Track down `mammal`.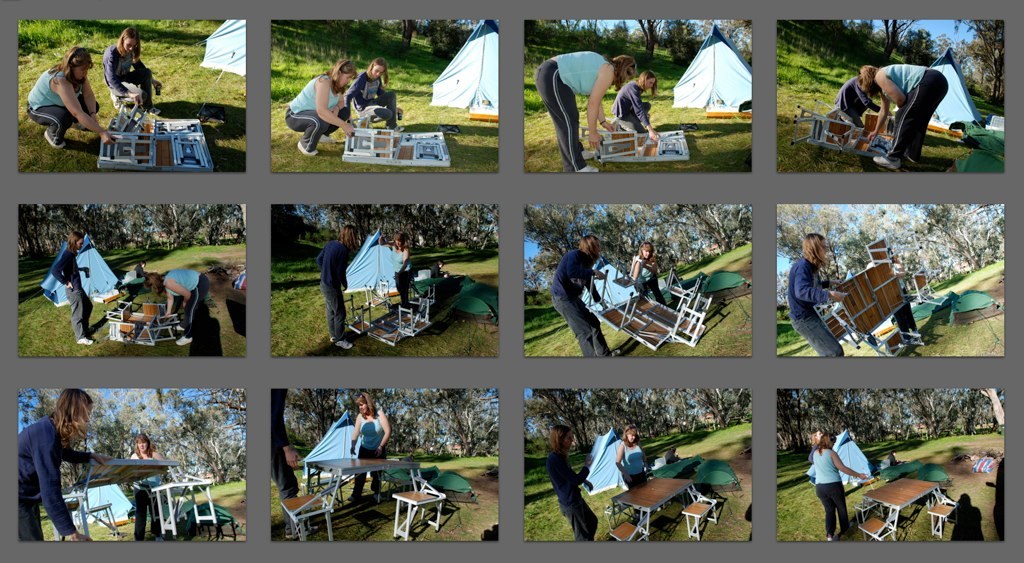
Tracked to (left=23, top=46, right=111, bottom=155).
